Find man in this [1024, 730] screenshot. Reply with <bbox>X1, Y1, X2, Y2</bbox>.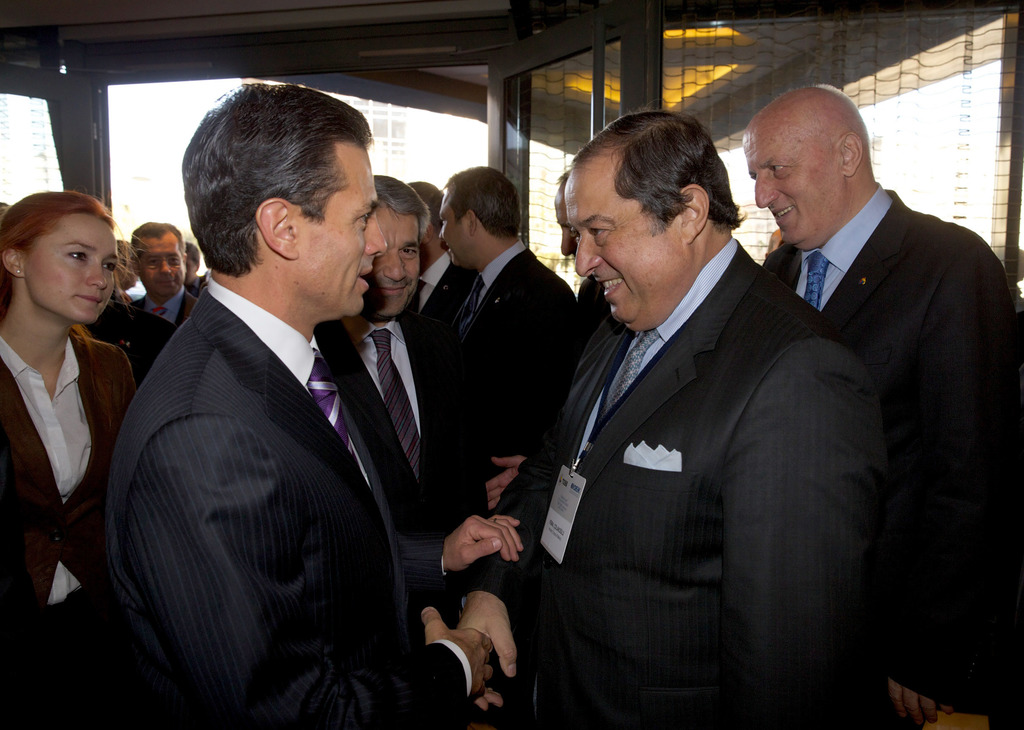
<bbox>456, 103, 903, 729</bbox>.
